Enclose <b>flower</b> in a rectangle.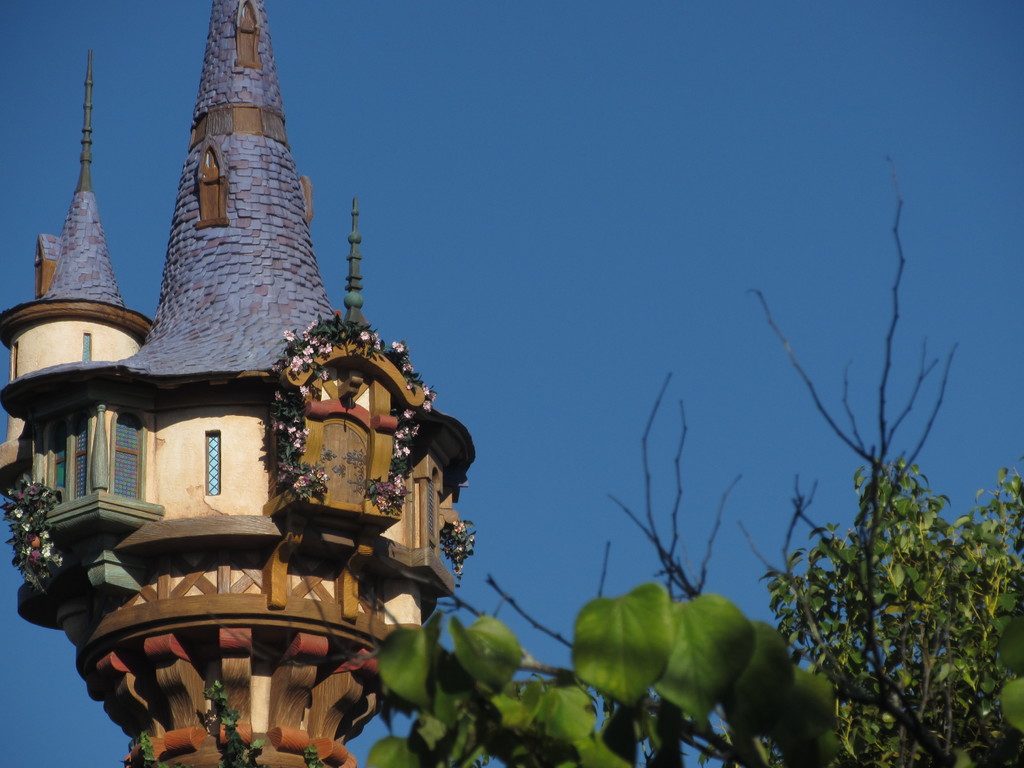
bbox=[394, 341, 402, 352].
